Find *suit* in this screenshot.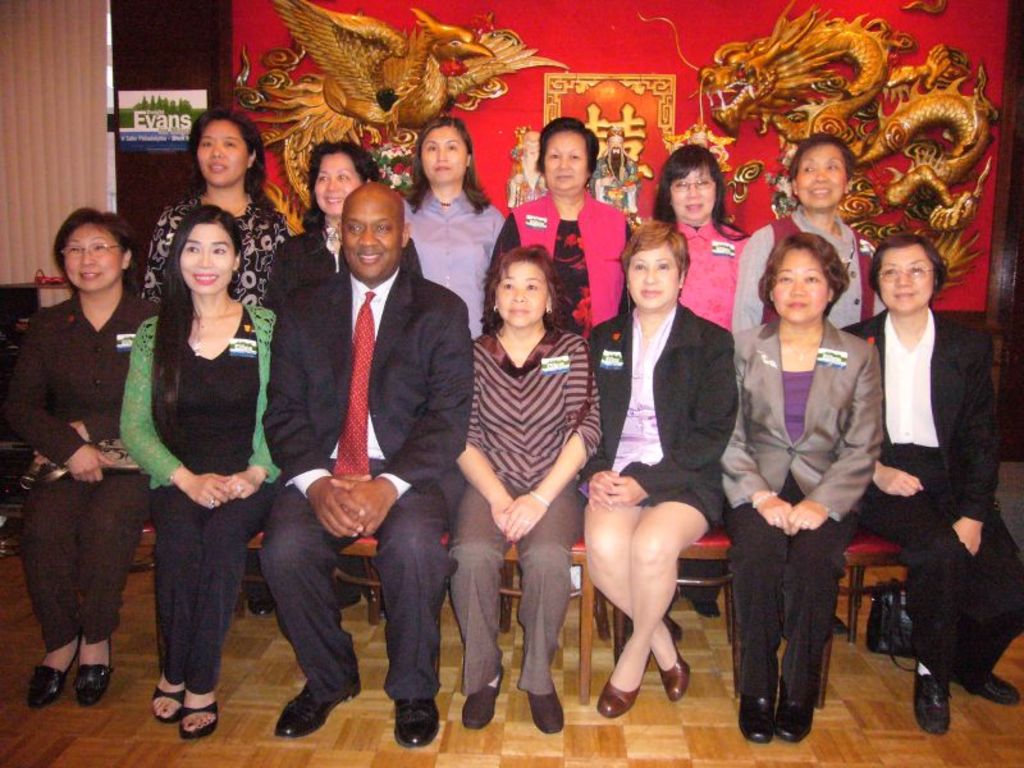
The bounding box for *suit* is locate(264, 271, 476, 699).
